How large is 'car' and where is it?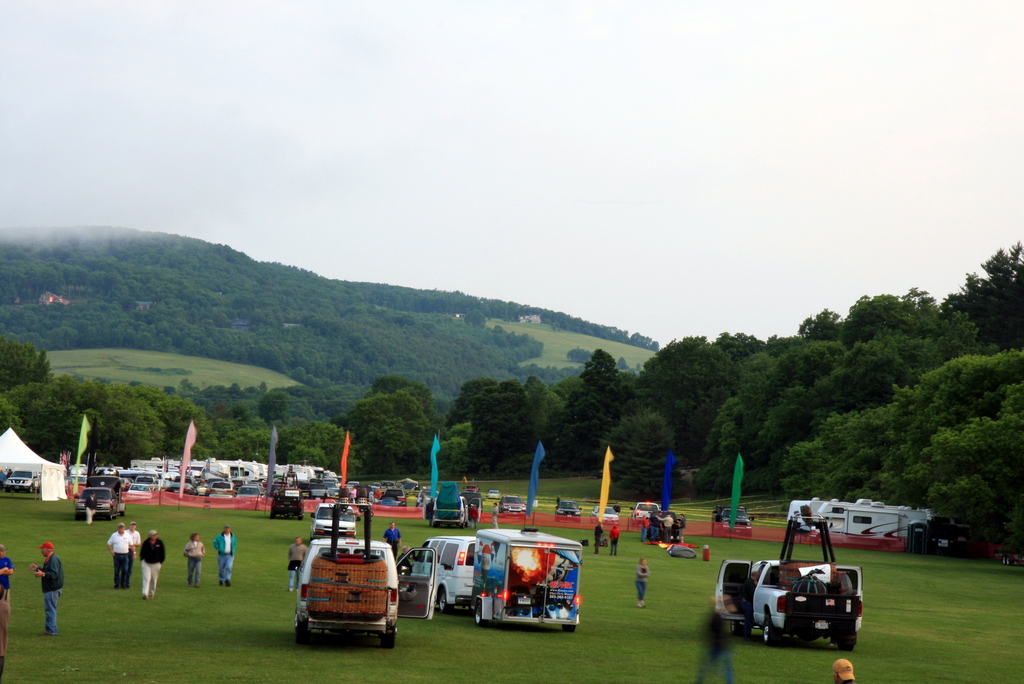
Bounding box: 399, 533, 478, 610.
